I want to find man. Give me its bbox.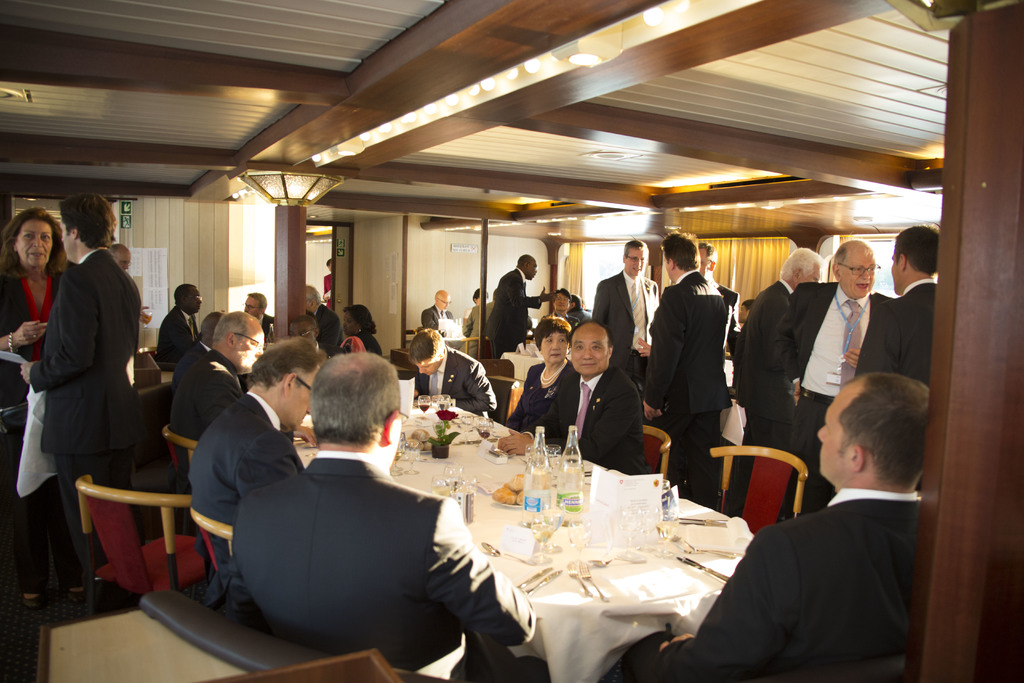
crop(678, 240, 730, 324).
